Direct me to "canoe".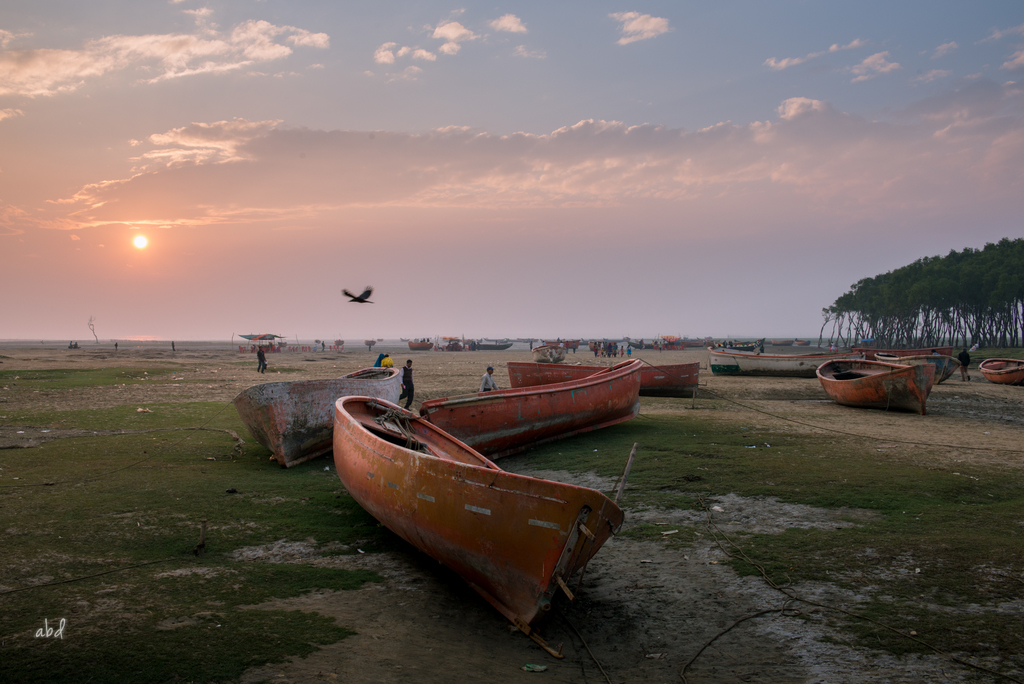
Direction: select_region(231, 364, 403, 469).
